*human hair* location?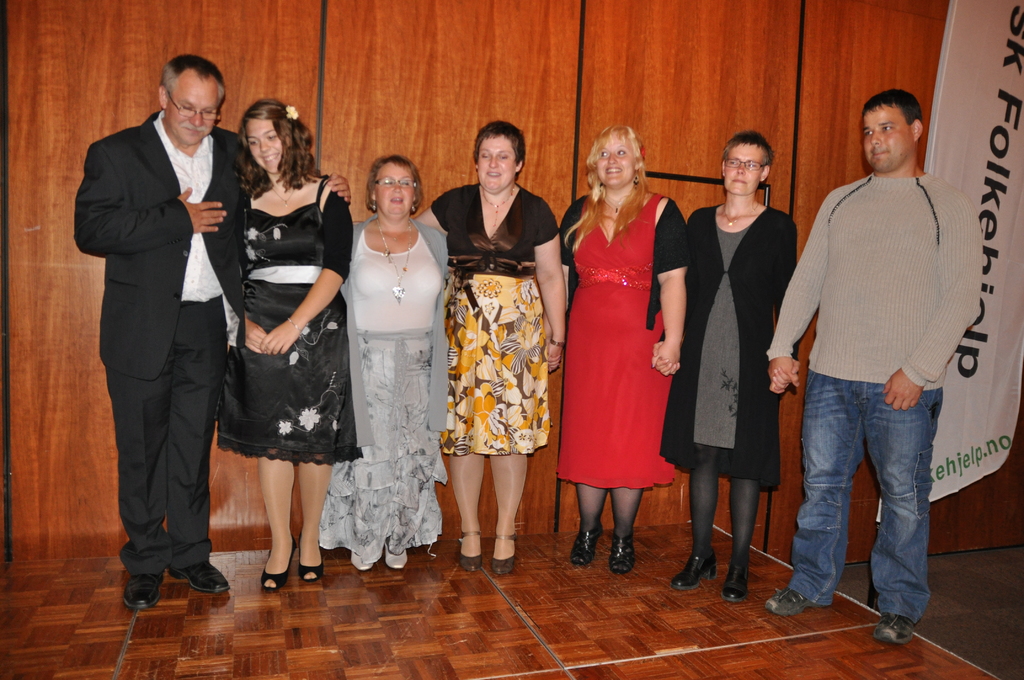
{"left": 561, "top": 126, "right": 651, "bottom": 259}
